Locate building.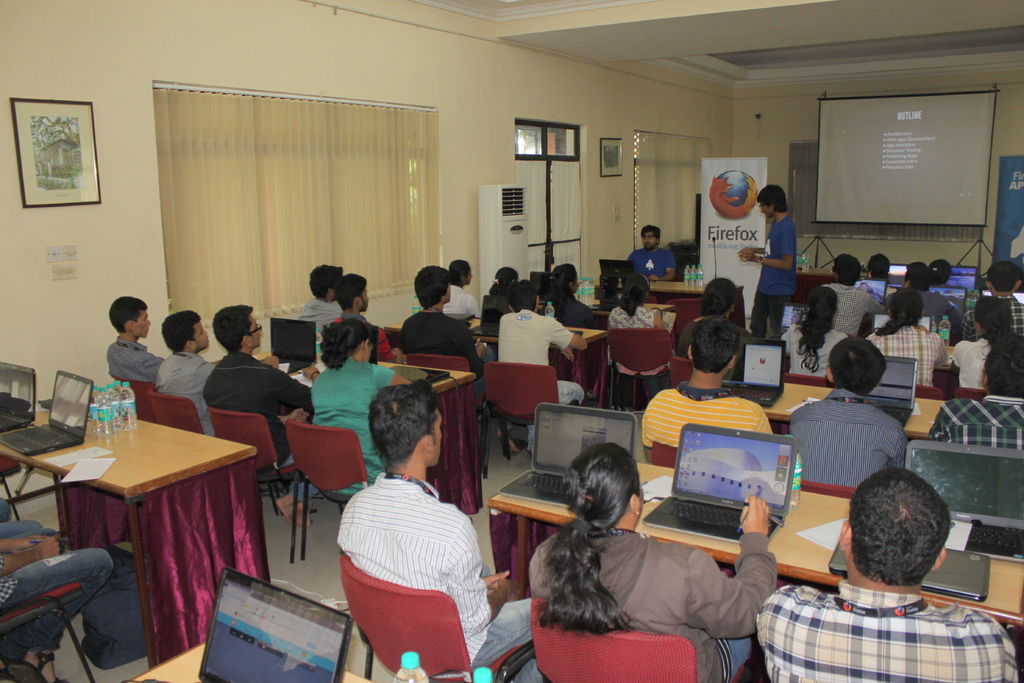
Bounding box: region(0, 0, 1023, 682).
